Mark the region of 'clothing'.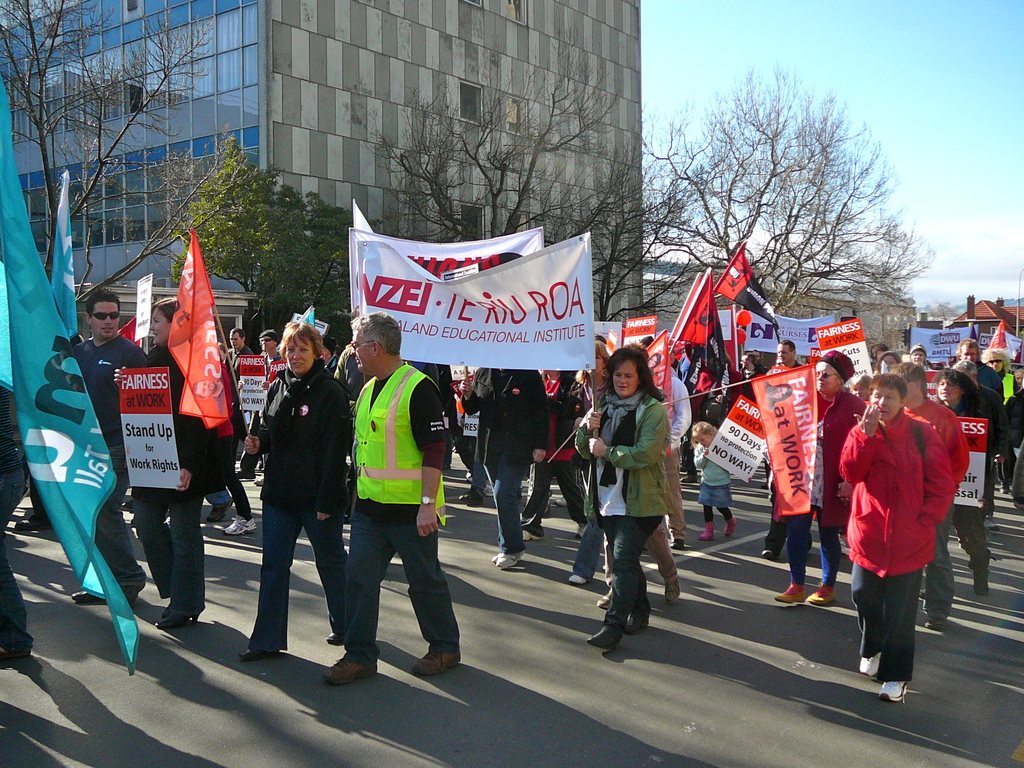
Region: l=563, t=379, r=669, b=628.
